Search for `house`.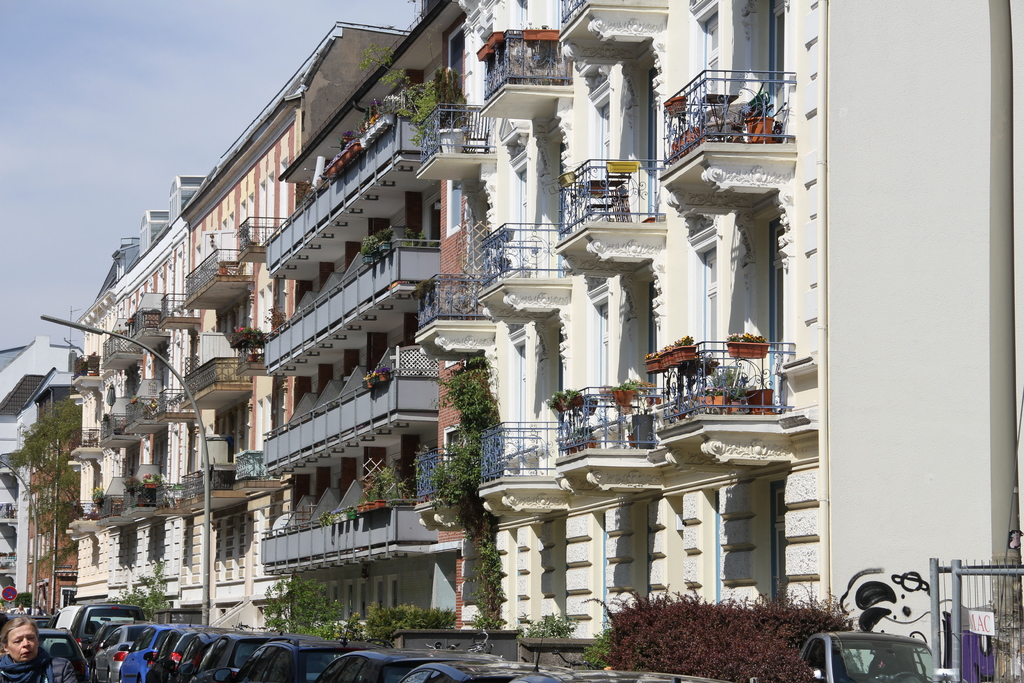
Found at <bbox>412, 0, 1013, 670</bbox>.
